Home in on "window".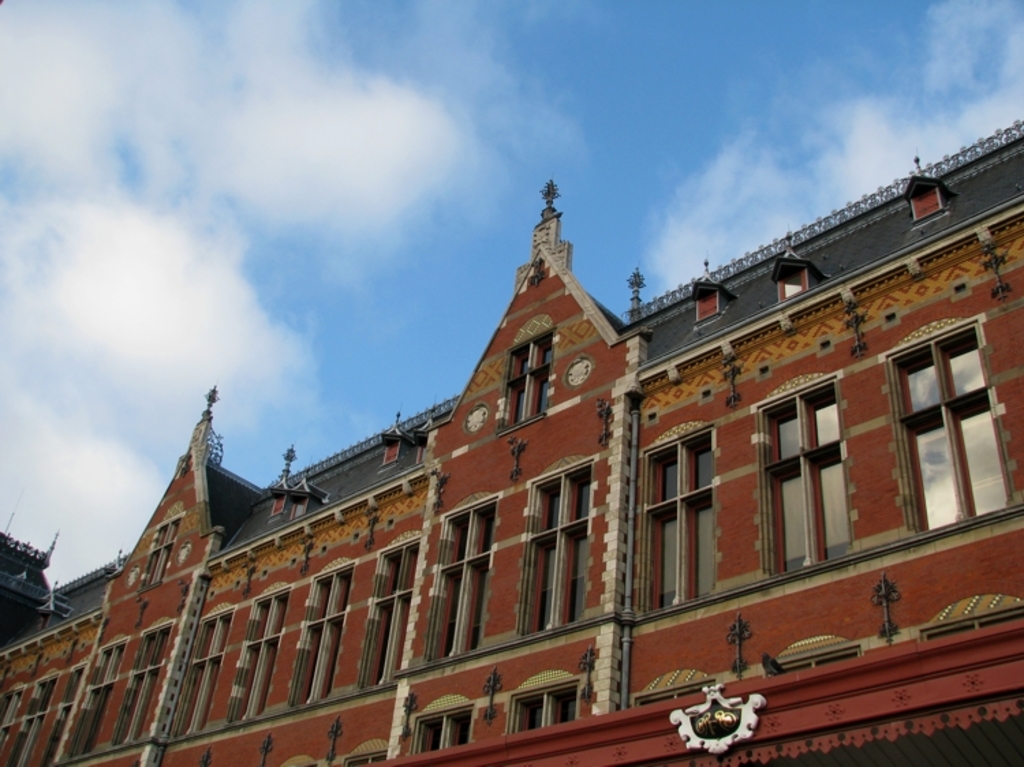
Homed in at <region>172, 609, 238, 730</region>.
